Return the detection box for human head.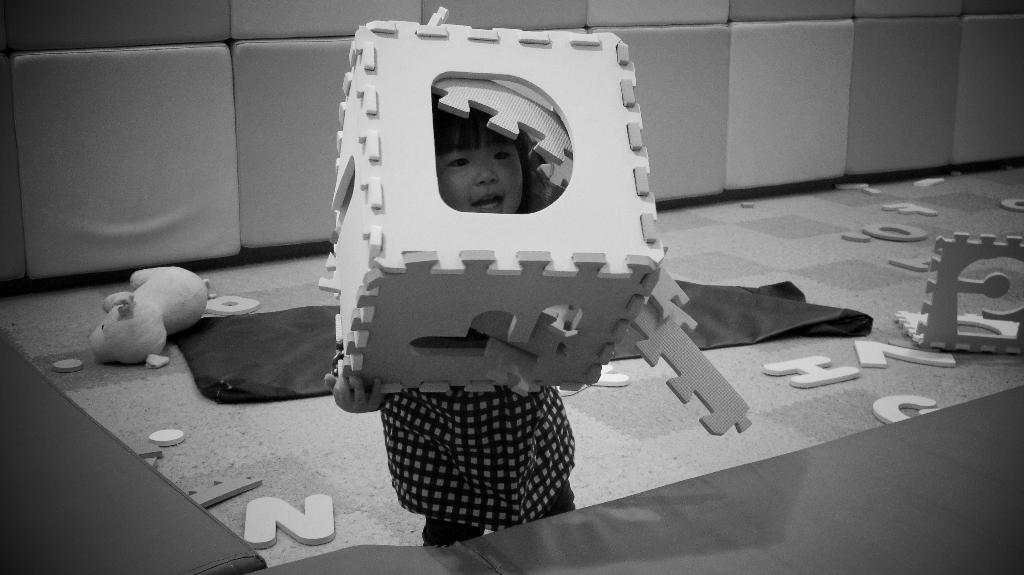
[x1=435, y1=89, x2=548, y2=212].
